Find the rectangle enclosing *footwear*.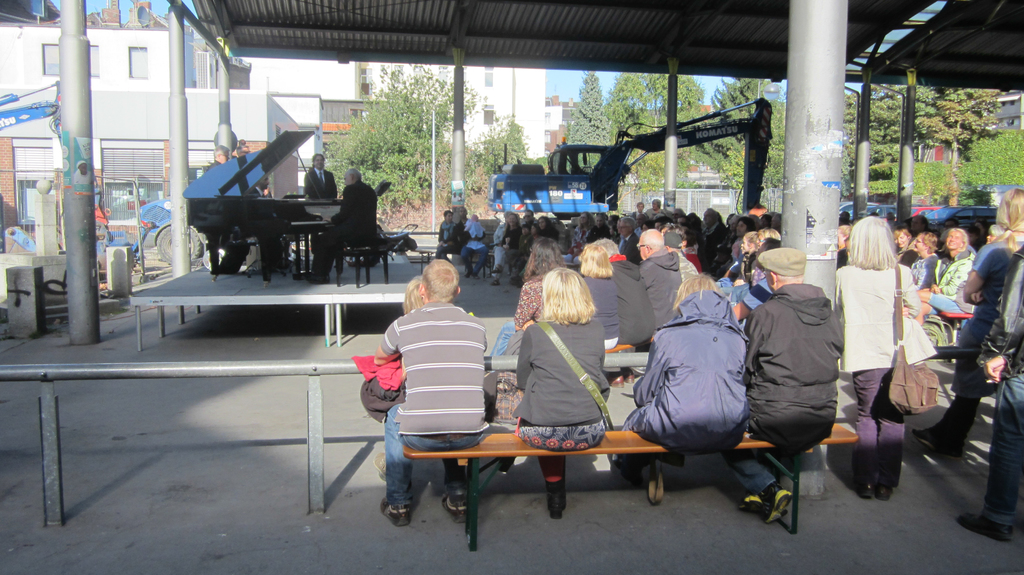
767:487:794:521.
